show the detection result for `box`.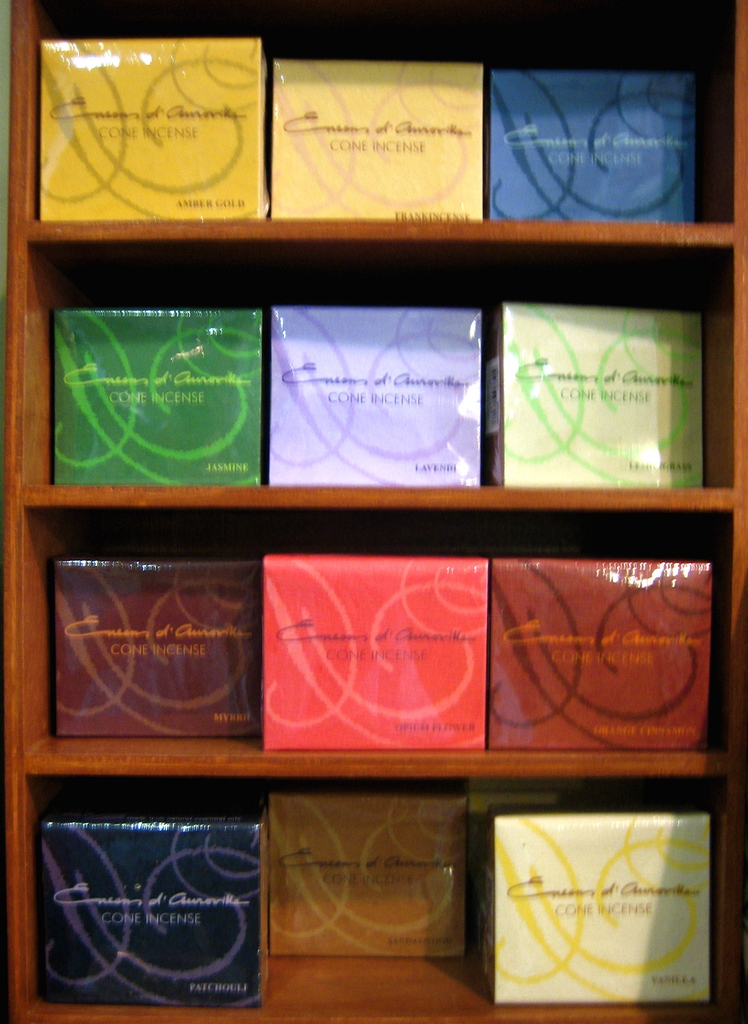
{"x1": 482, "y1": 800, "x2": 720, "y2": 1000}.
